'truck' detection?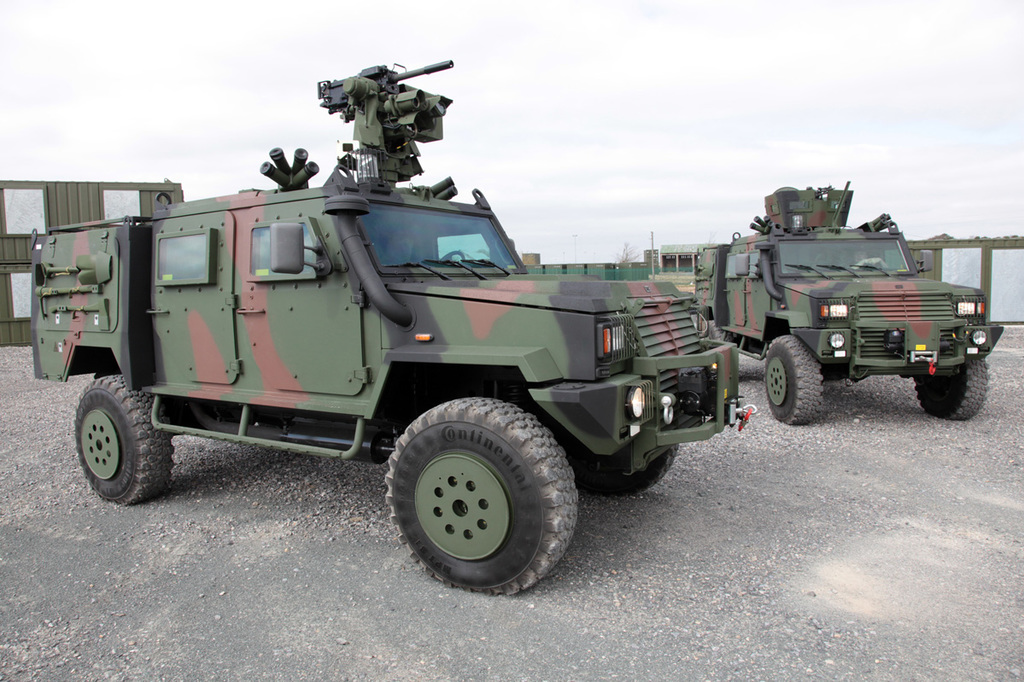
left=522, top=233, right=729, bottom=300
